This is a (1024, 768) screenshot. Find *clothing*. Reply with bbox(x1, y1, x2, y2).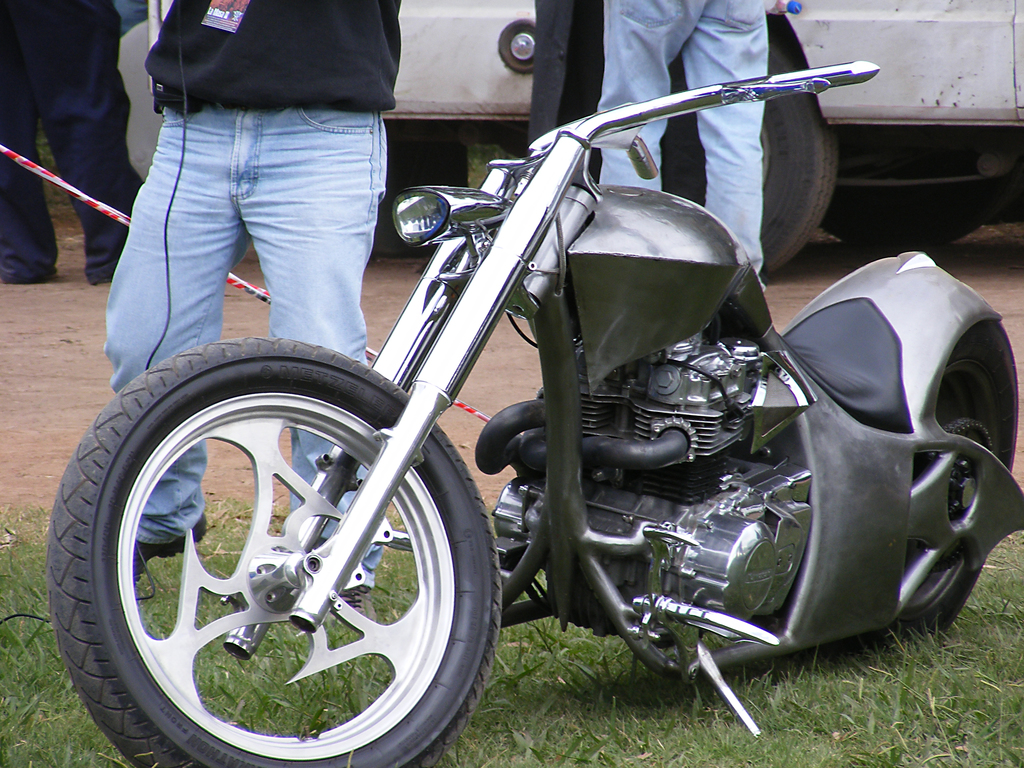
bbox(0, 0, 142, 268).
